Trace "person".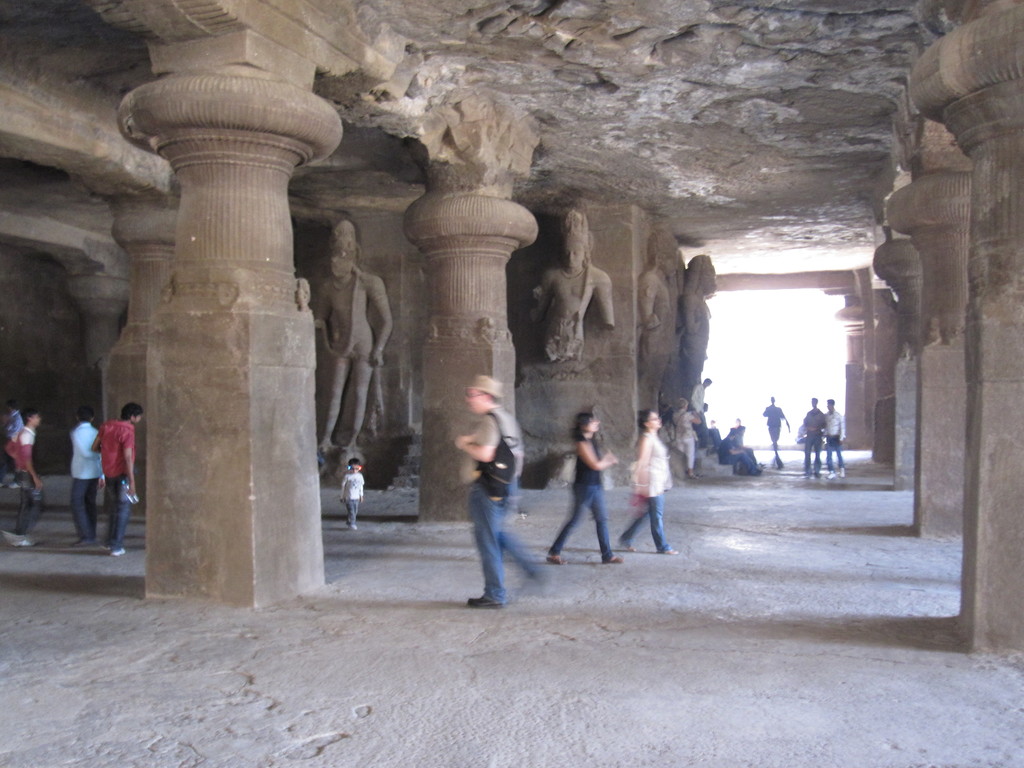
Traced to BBox(550, 405, 616, 564).
